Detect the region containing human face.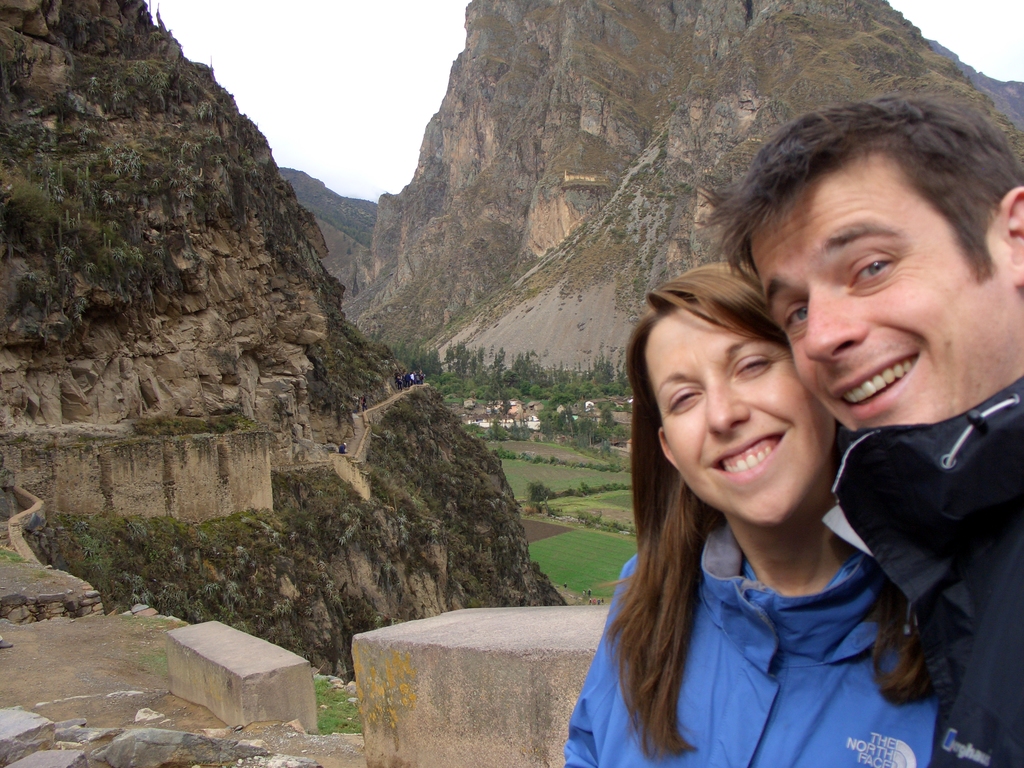
detection(643, 307, 833, 522).
